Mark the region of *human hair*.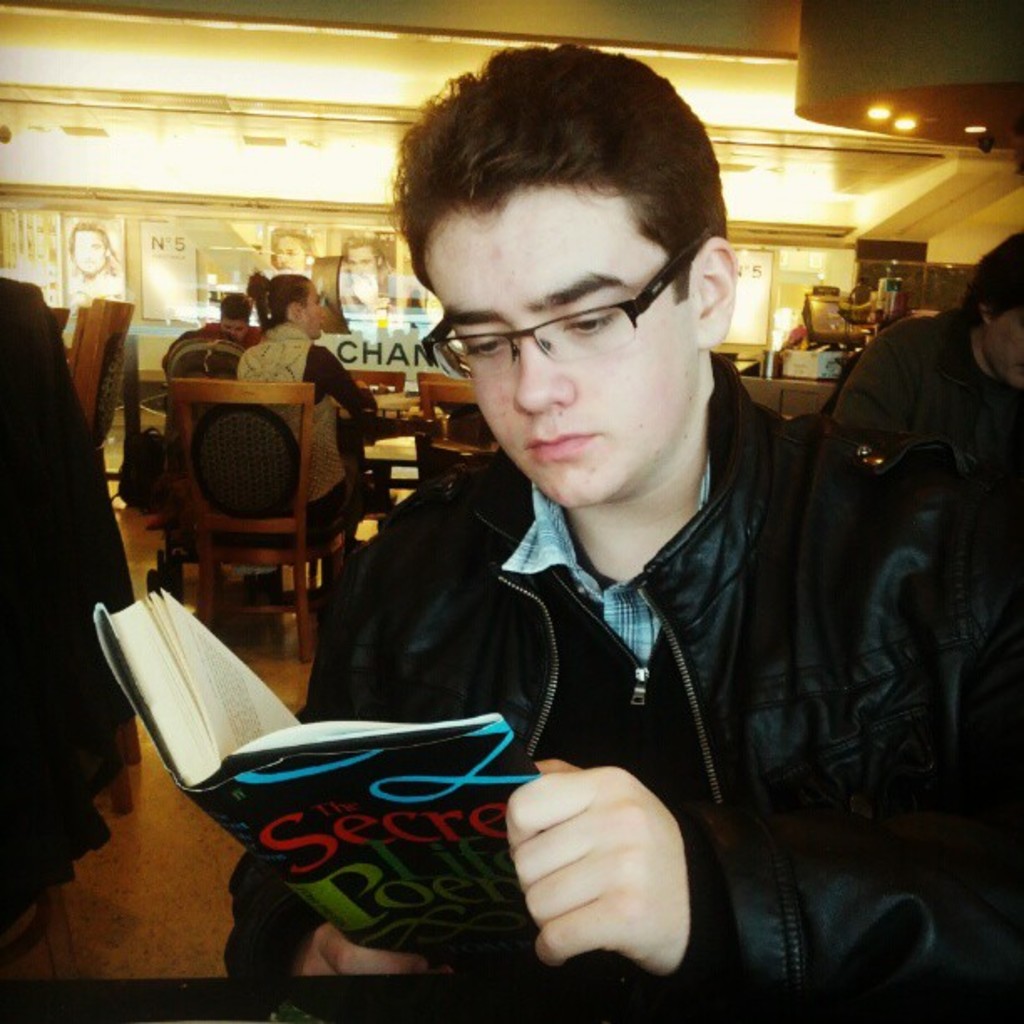
Region: l=269, t=268, r=311, b=328.
